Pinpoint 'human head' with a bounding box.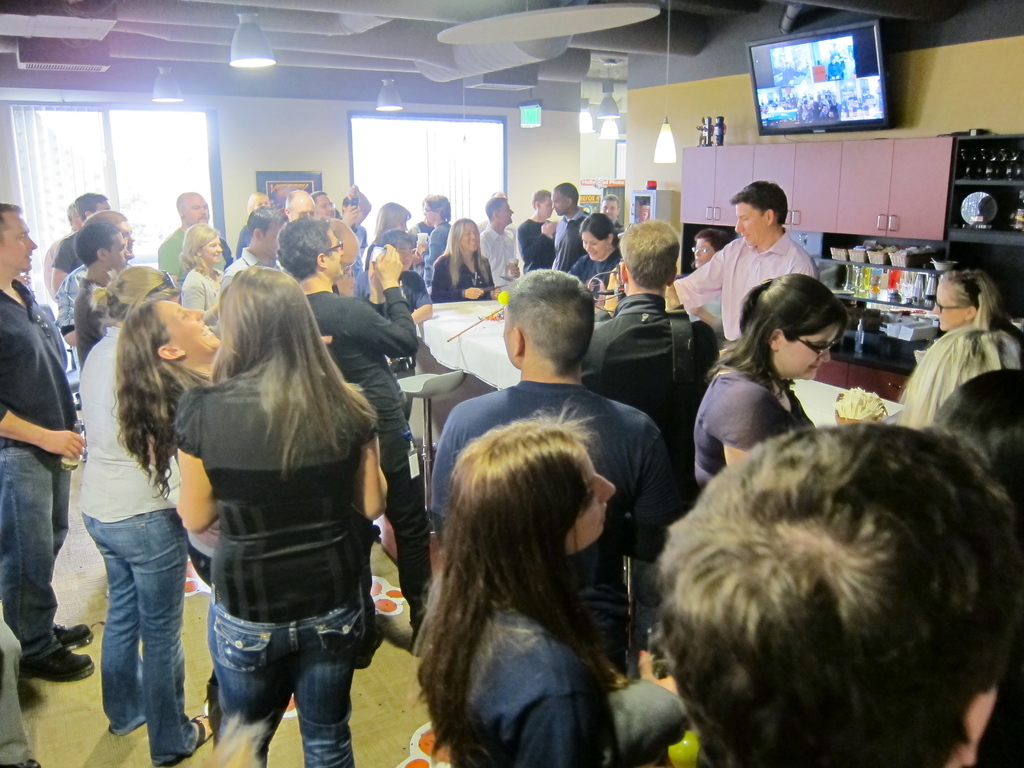
{"x1": 339, "y1": 191, "x2": 360, "y2": 220}.
